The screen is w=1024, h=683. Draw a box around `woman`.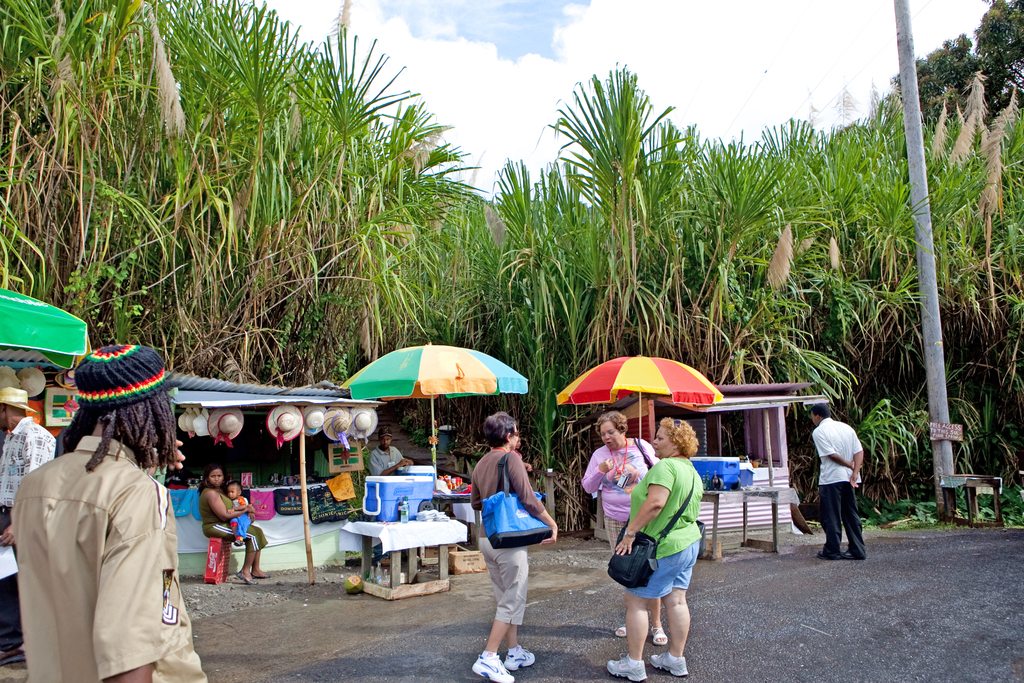
bbox=[609, 416, 700, 682].
